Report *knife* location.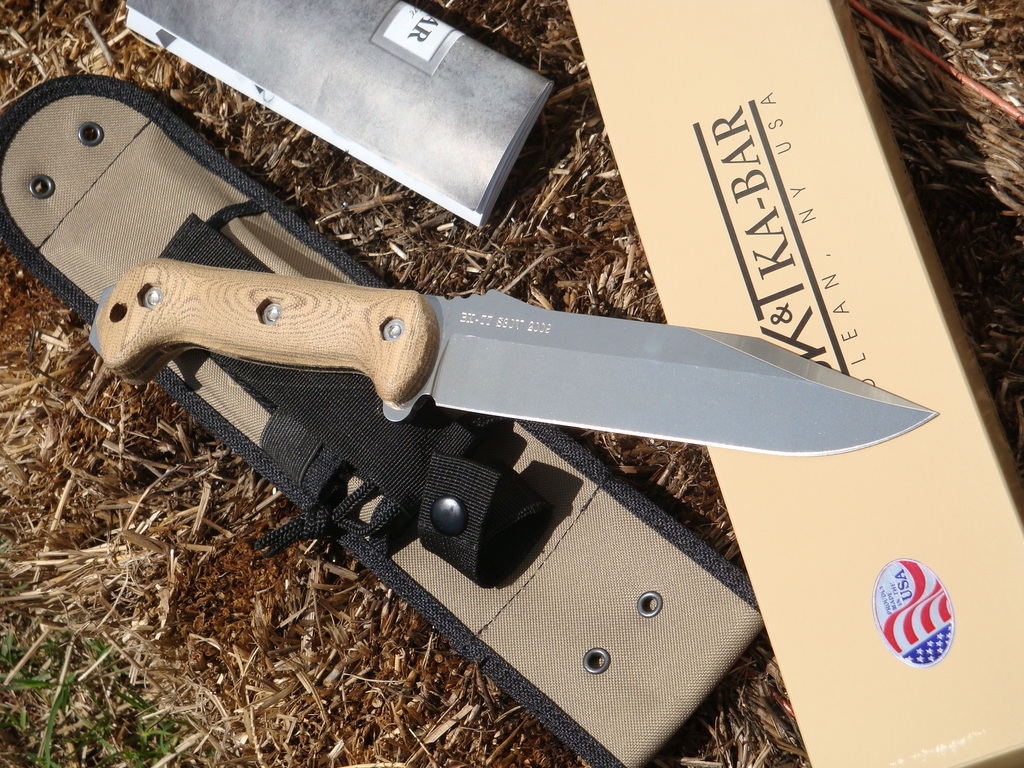
Report: pyautogui.locateOnScreen(88, 255, 938, 459).
